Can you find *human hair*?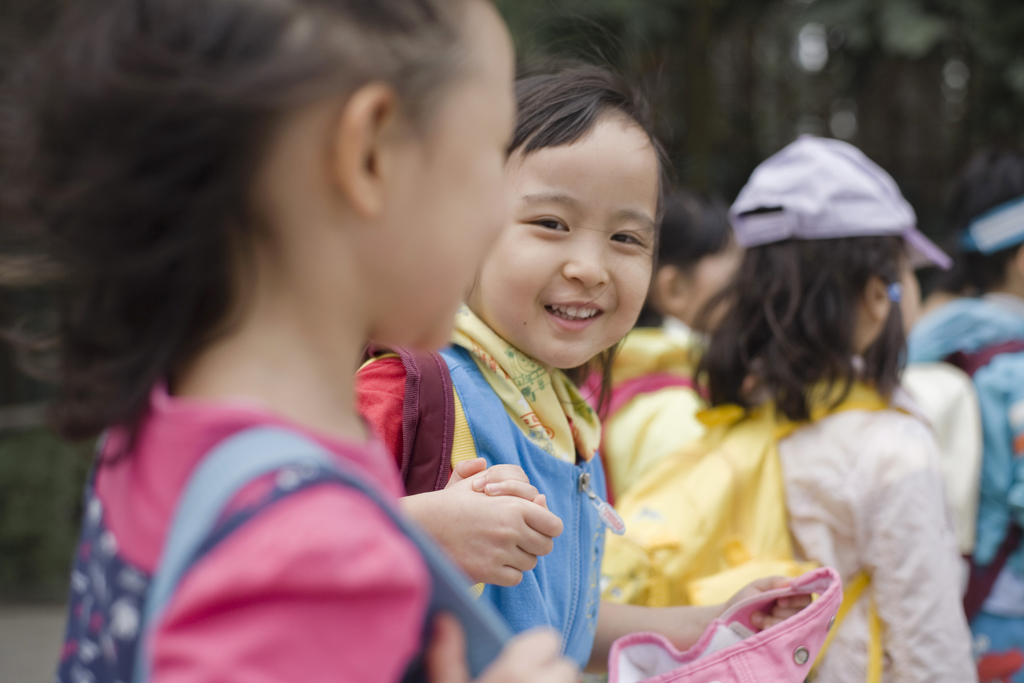
Yes, bounding box: box=[707, 204, 936, 445].
